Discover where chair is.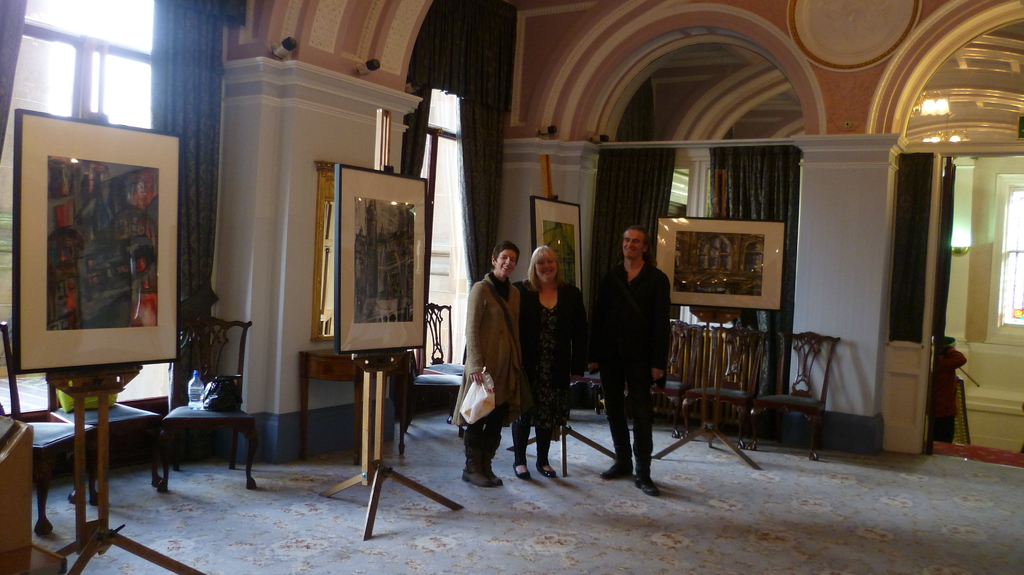
Discovered at 420 295 467 373.
